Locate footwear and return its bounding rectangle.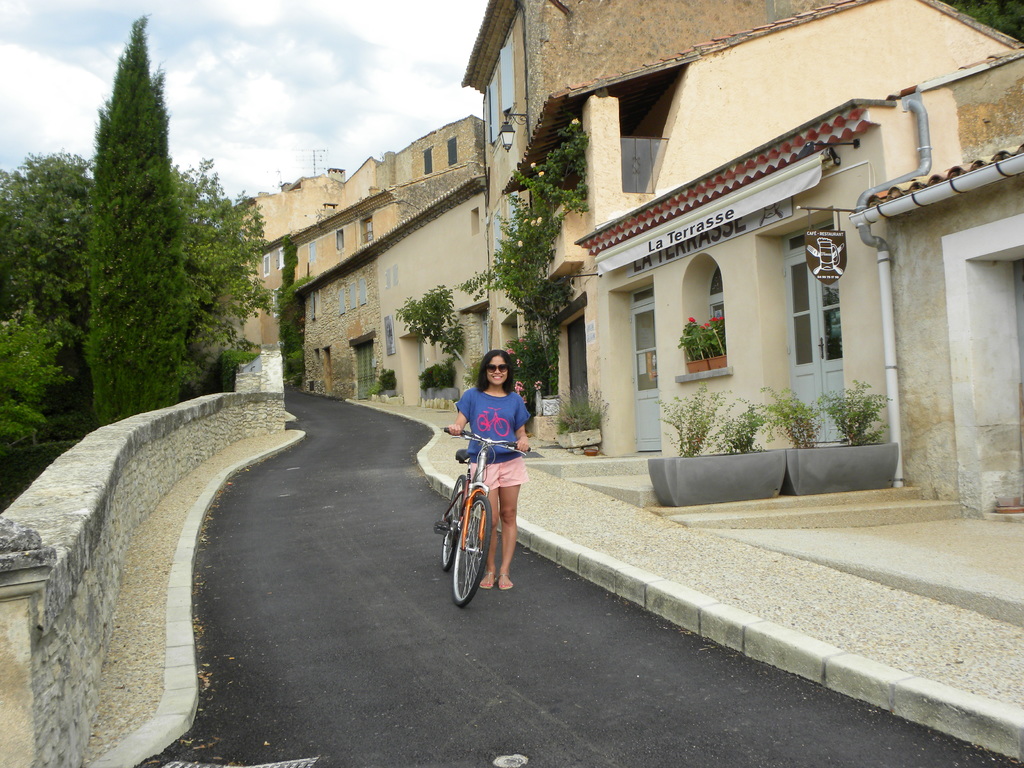
{"x1": 499, "y1": 575, "x2": 513, "y2": 589}.
